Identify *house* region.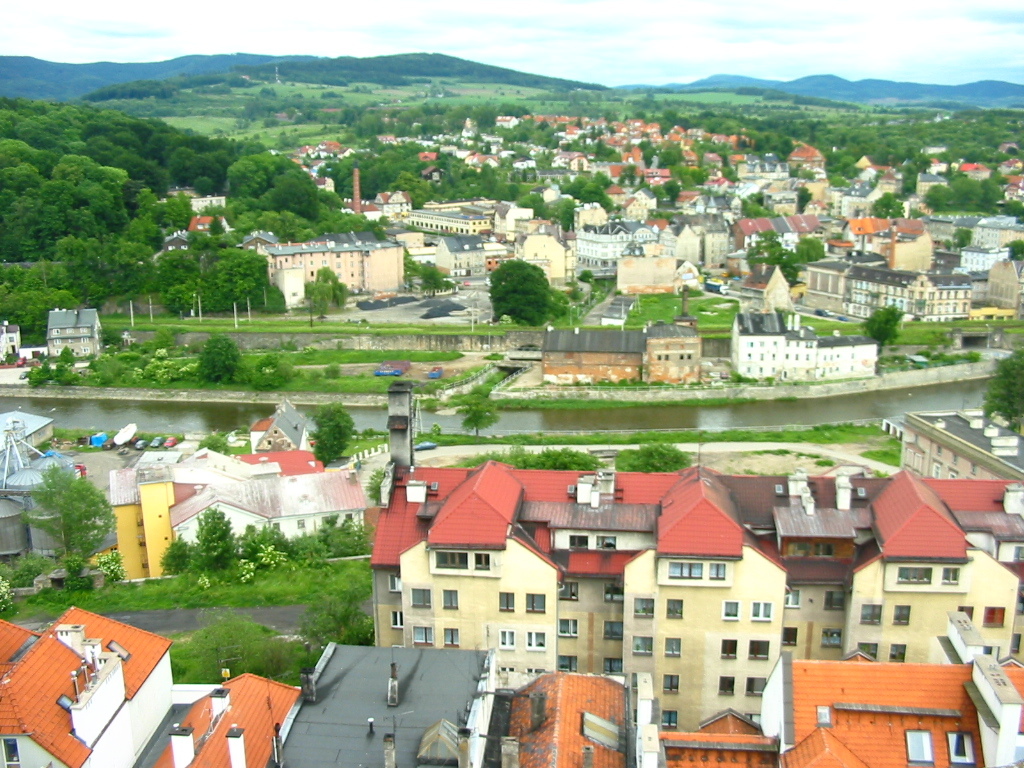
Region: (615,146,650,162).
